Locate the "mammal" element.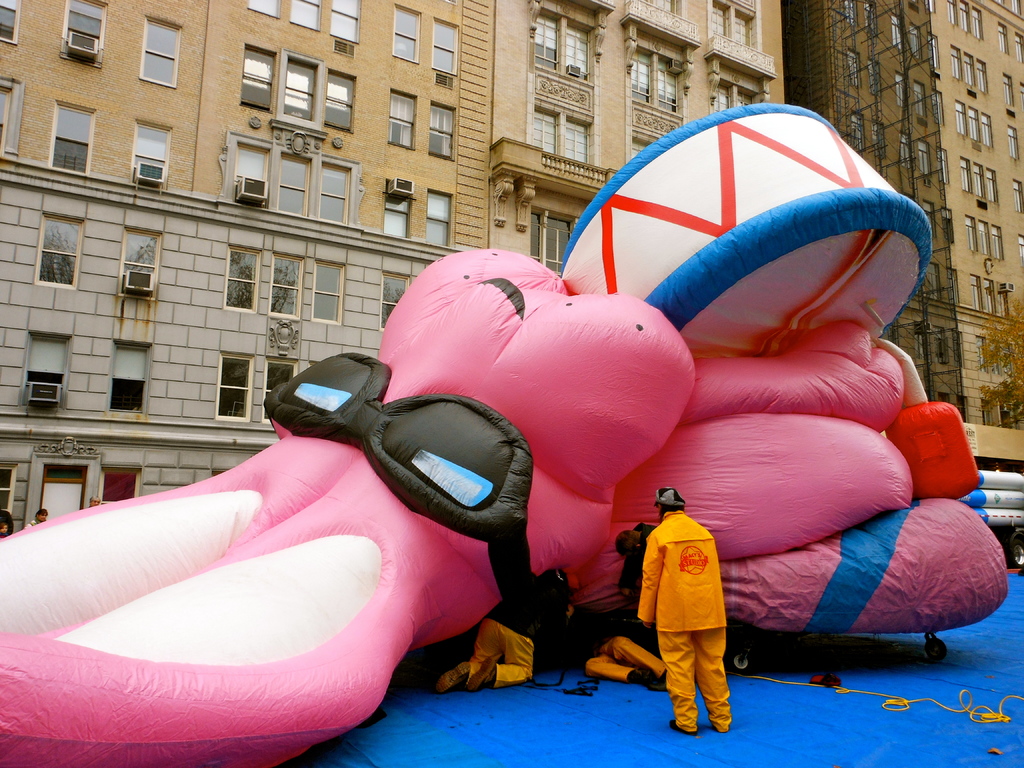
Element bbox: x1=614, y1=515, x2=662, y2=598.
